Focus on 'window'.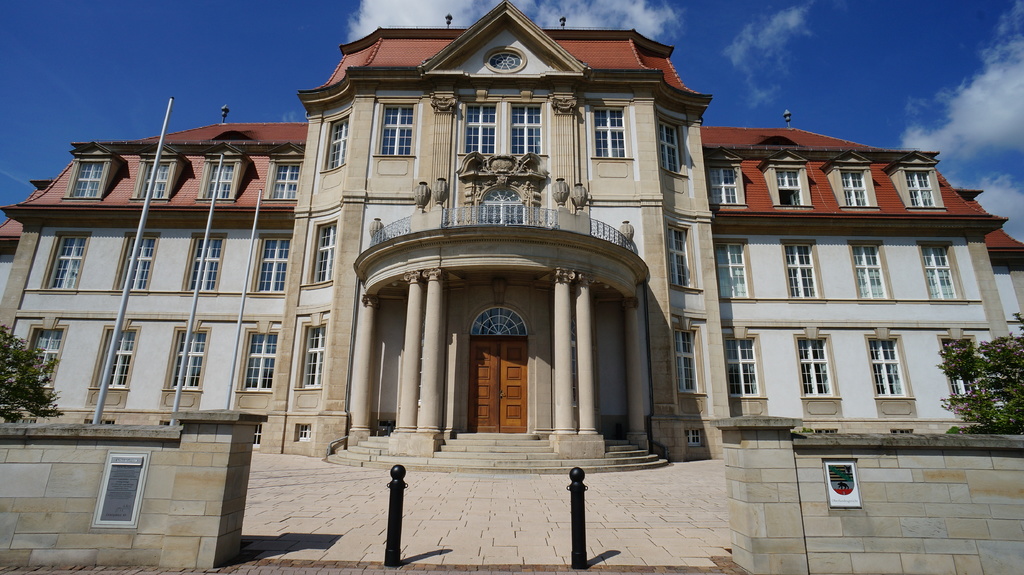
Focused at (118, 232, 159, 287).
